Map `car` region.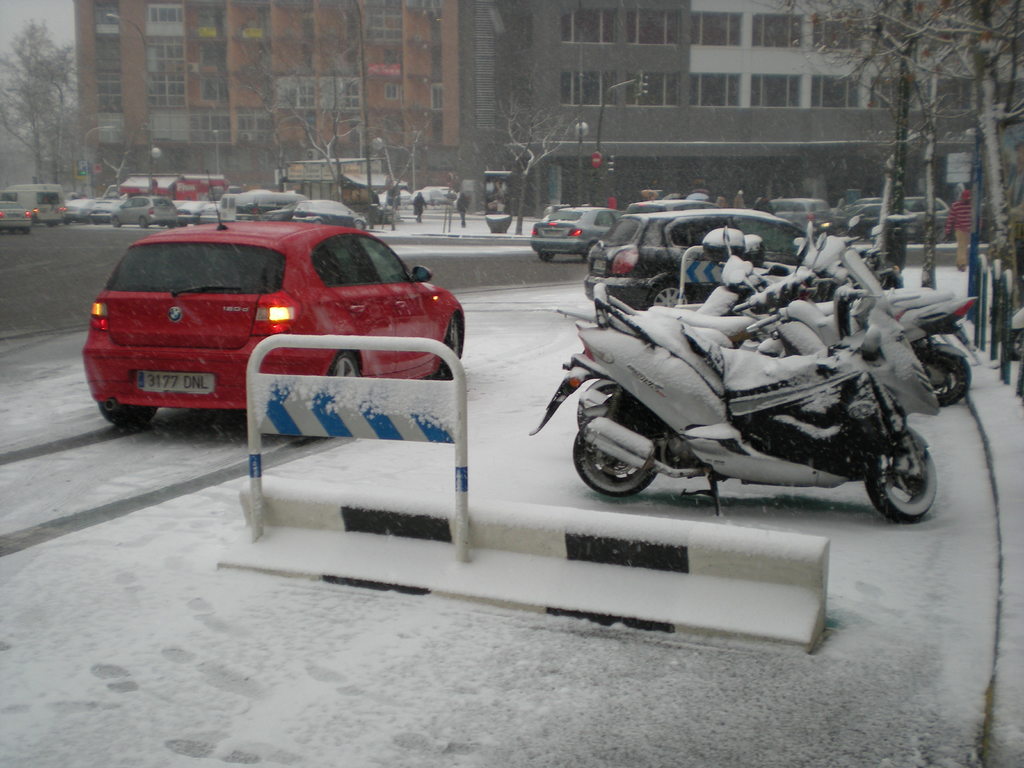
Mapped to region(293, 195, 366, 224).
